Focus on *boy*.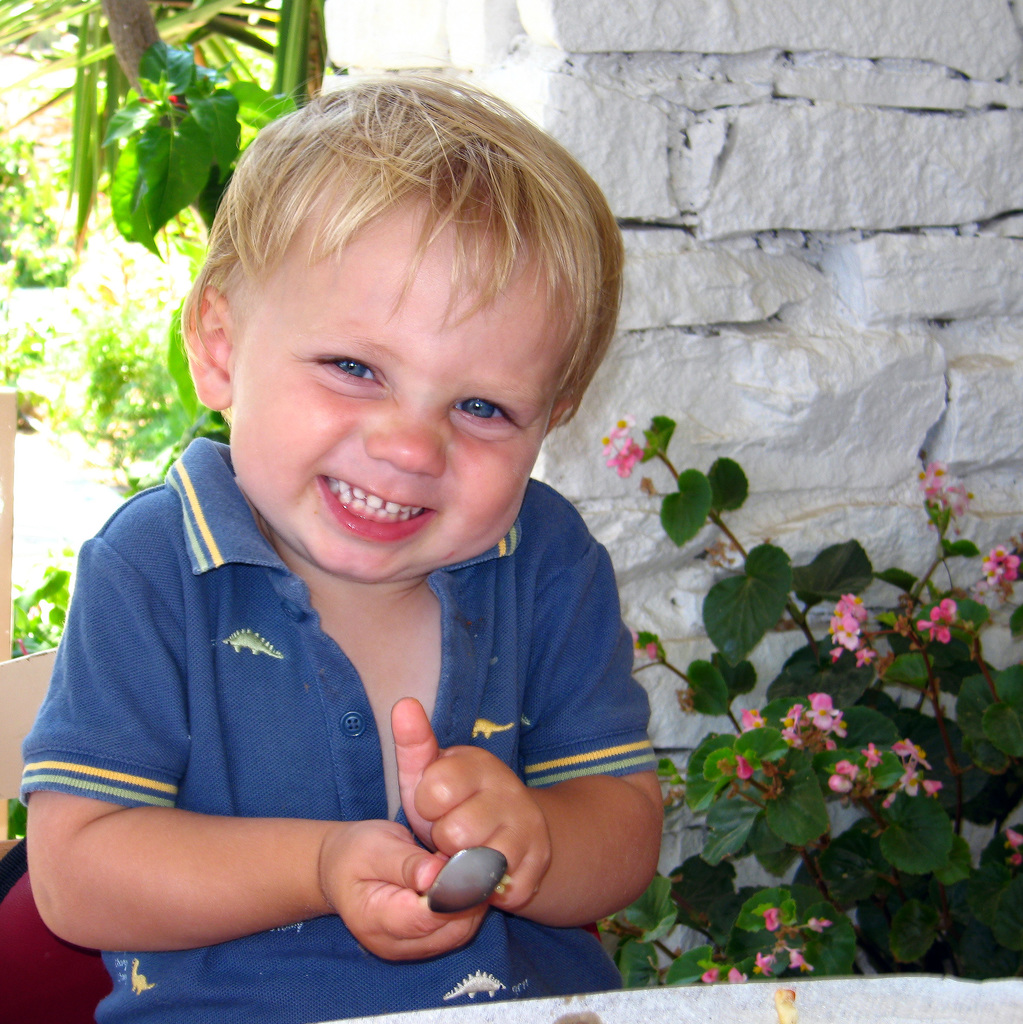
Focused at {"x1": 19, "y1": 72, "x2": 666, "y2": 1023}.
